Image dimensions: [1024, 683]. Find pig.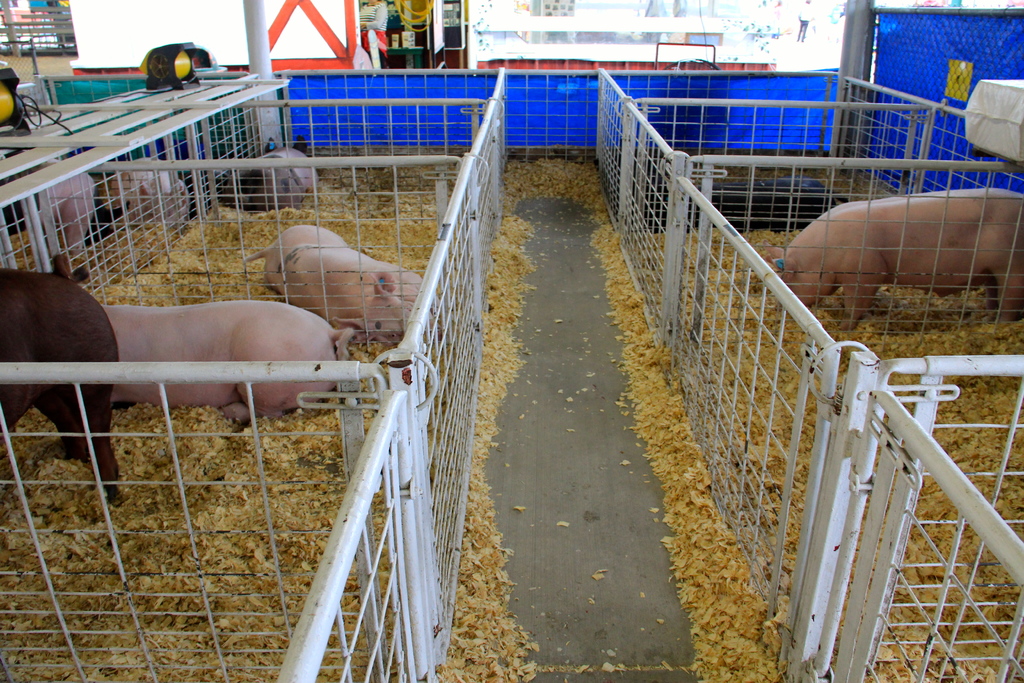
{"x1": 95, "y1": 152, "x2": 186, "y2": 235}.
